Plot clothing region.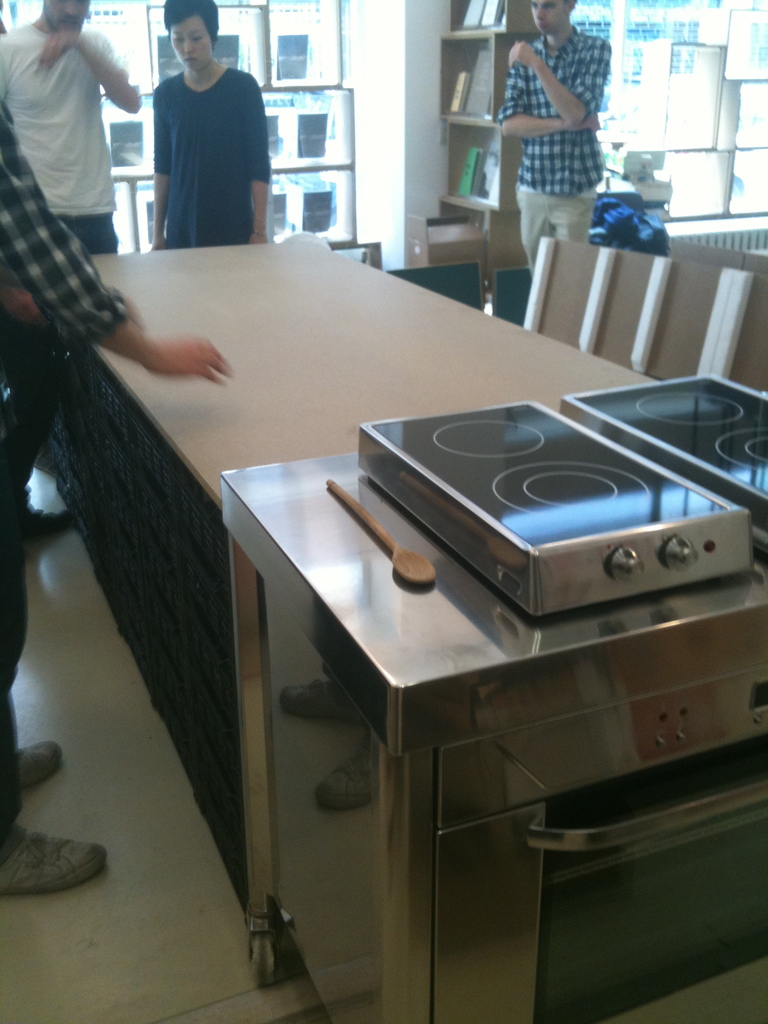
Plotted at bbox=[500, 26, 616, 285].
